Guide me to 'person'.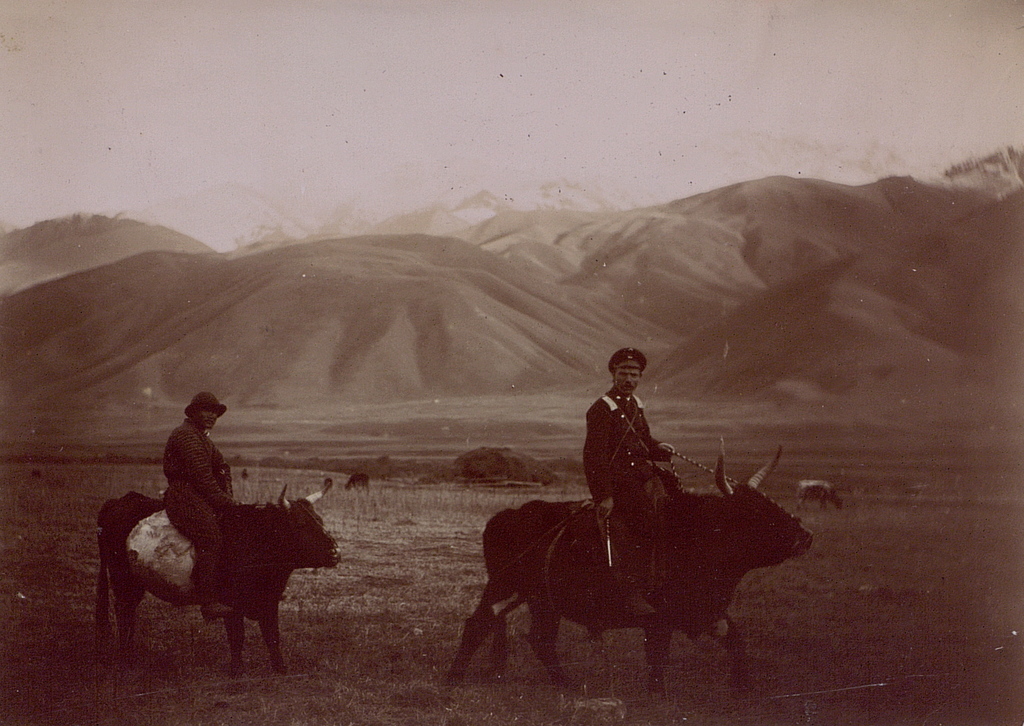
Guidance: [573, 346, 691, 641].
